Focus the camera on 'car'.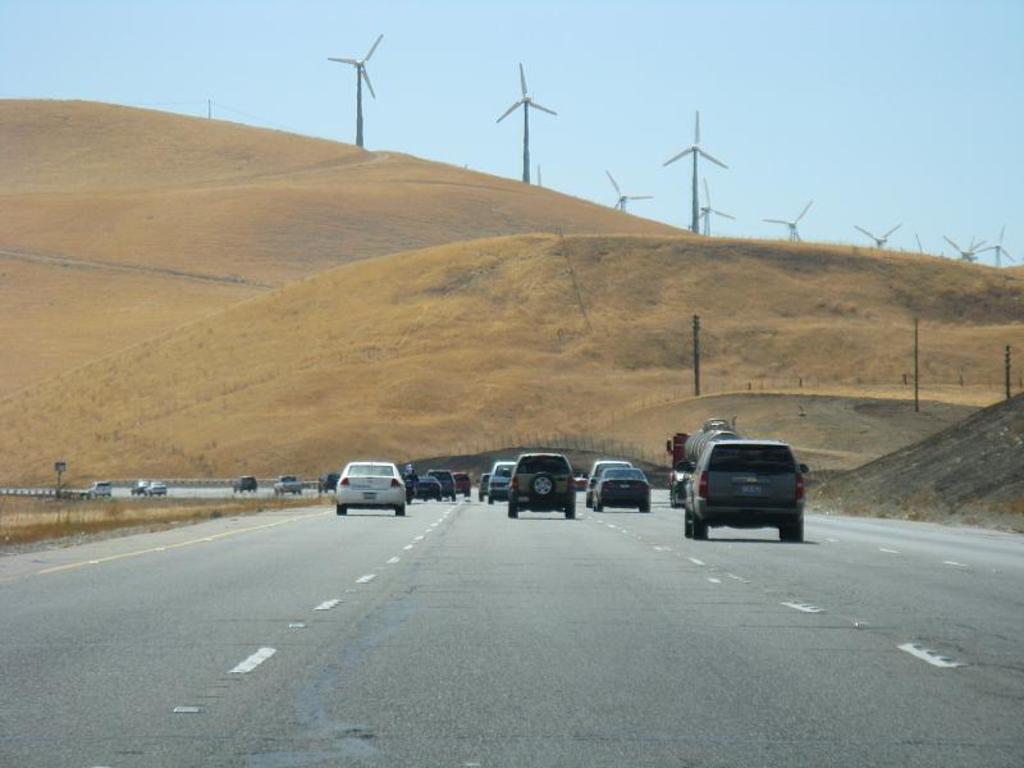
Focus region: [676,429,810,549].
